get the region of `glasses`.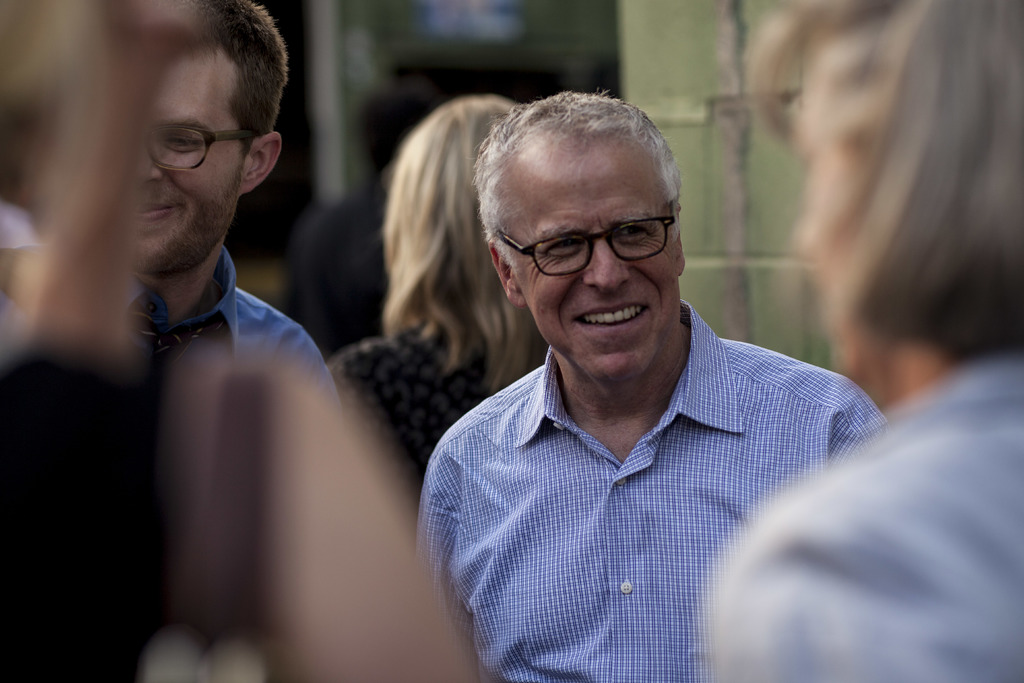
crop(493, 201, 673, 278).
